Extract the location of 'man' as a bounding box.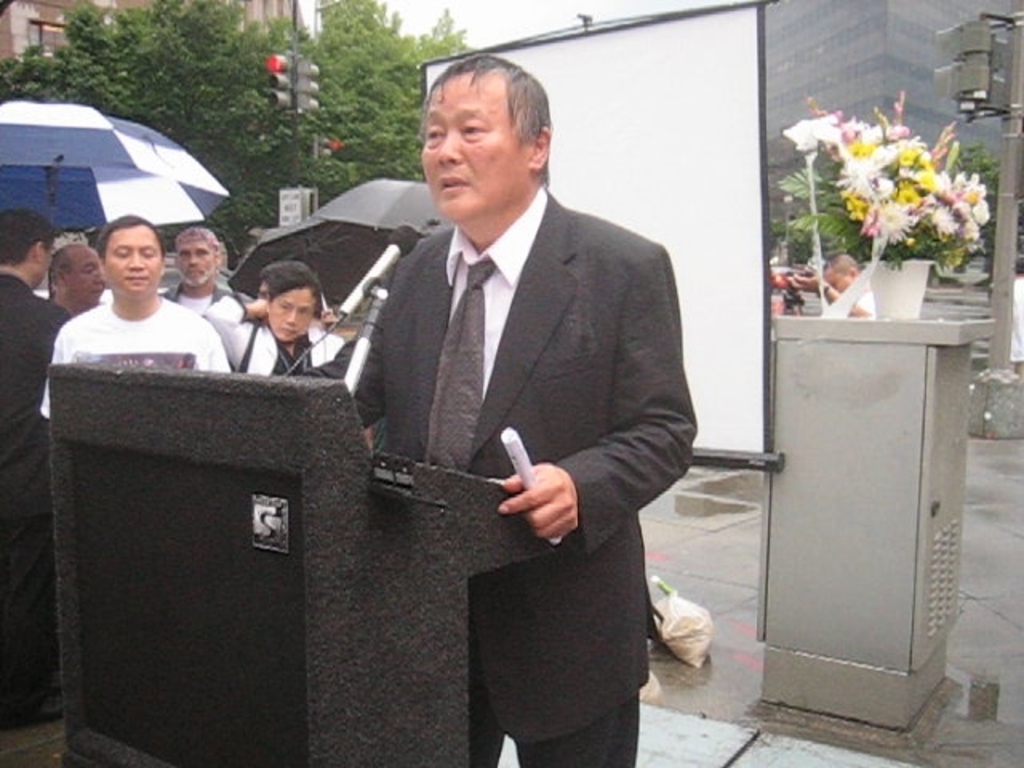
l=37, t=216, r=229, b=414.
